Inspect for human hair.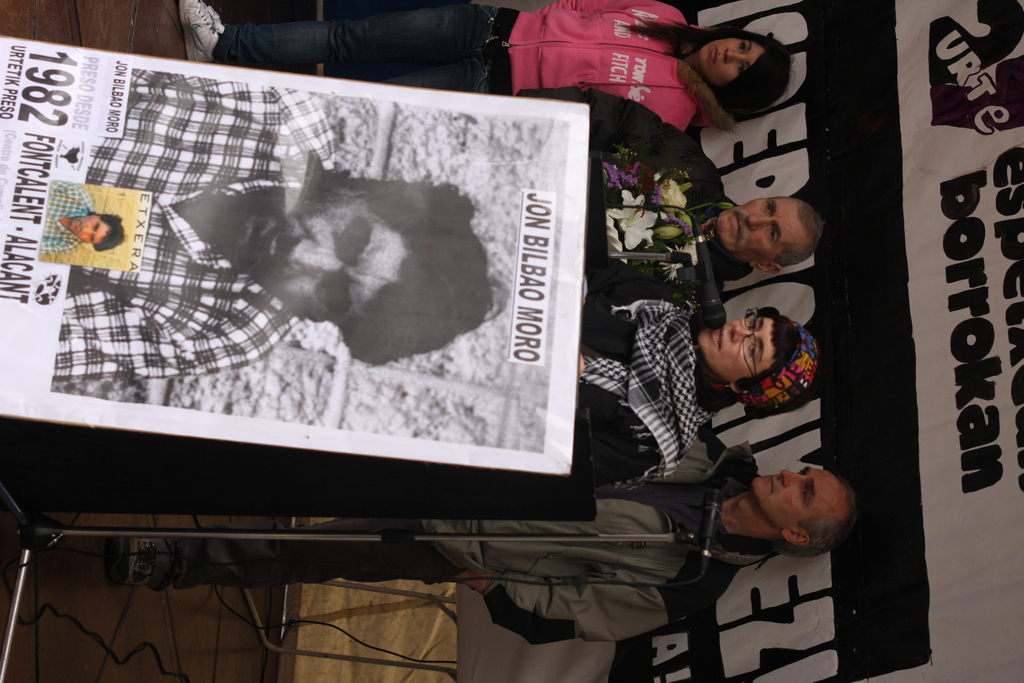
Inspection: x1=92, y1=213, x2=125, y2=245.
